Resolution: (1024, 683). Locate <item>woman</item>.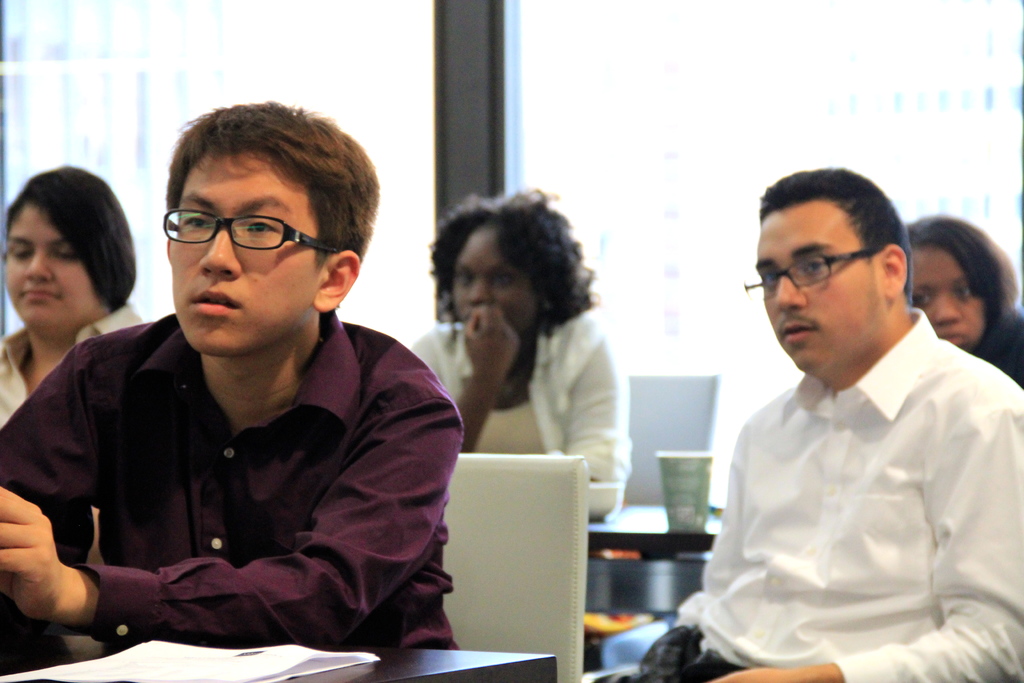
bbox=(0, 162, 149, 436).
